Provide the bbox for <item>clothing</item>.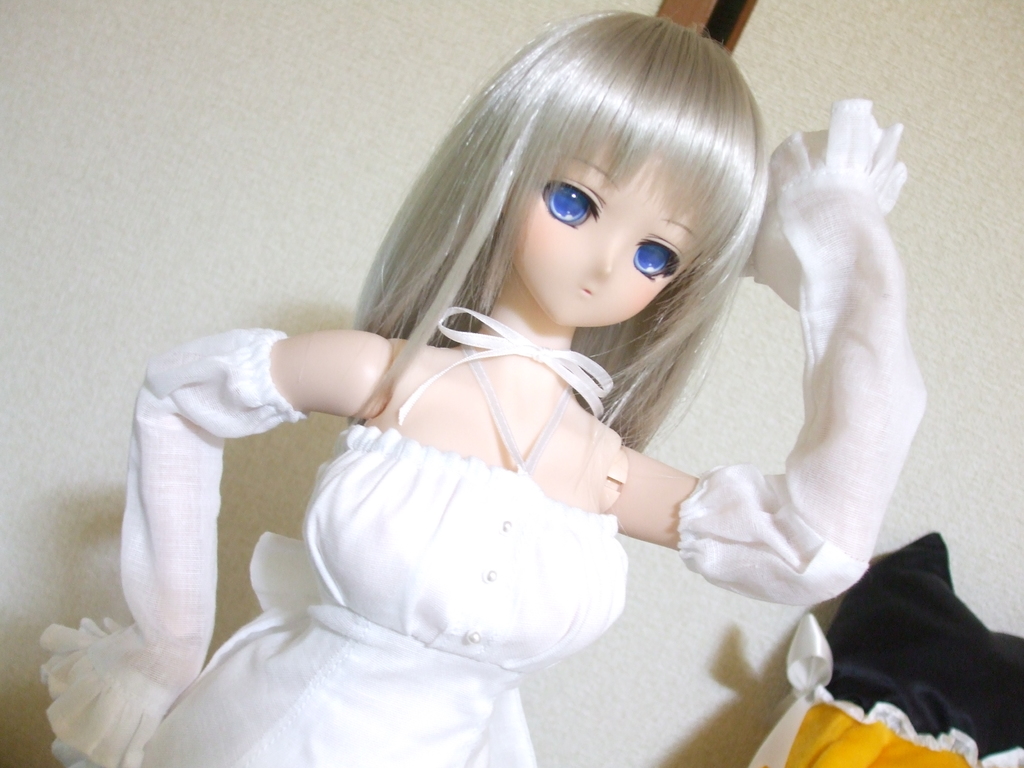
pyautogui.locateOnScreen(42, 100, 926, 767).
